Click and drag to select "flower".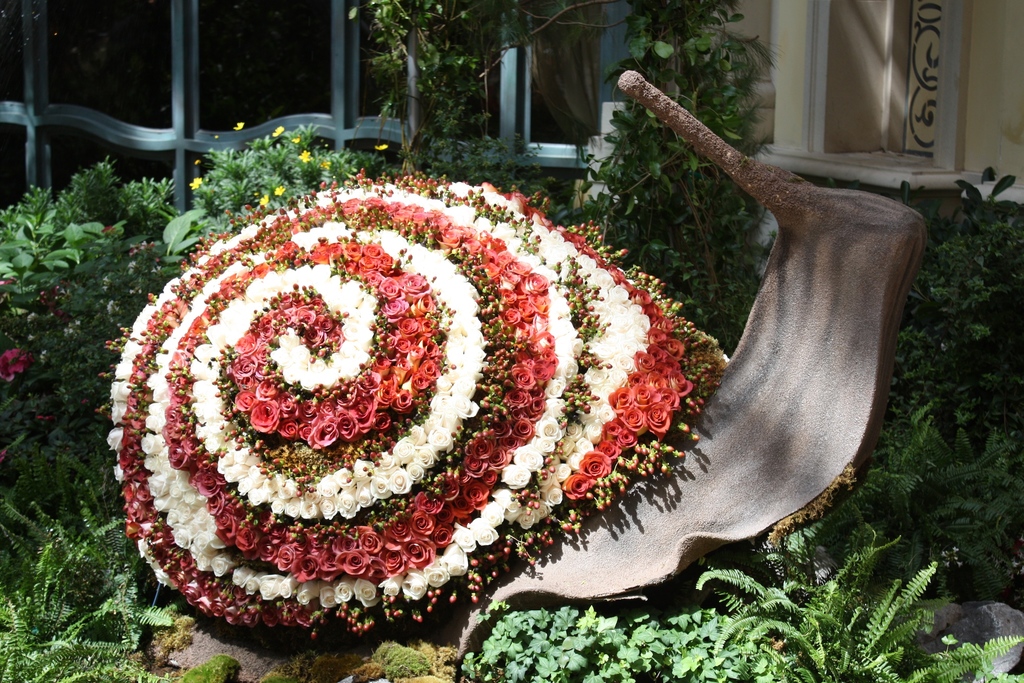
Selection: l=246, t=404, r=271, b=435.
